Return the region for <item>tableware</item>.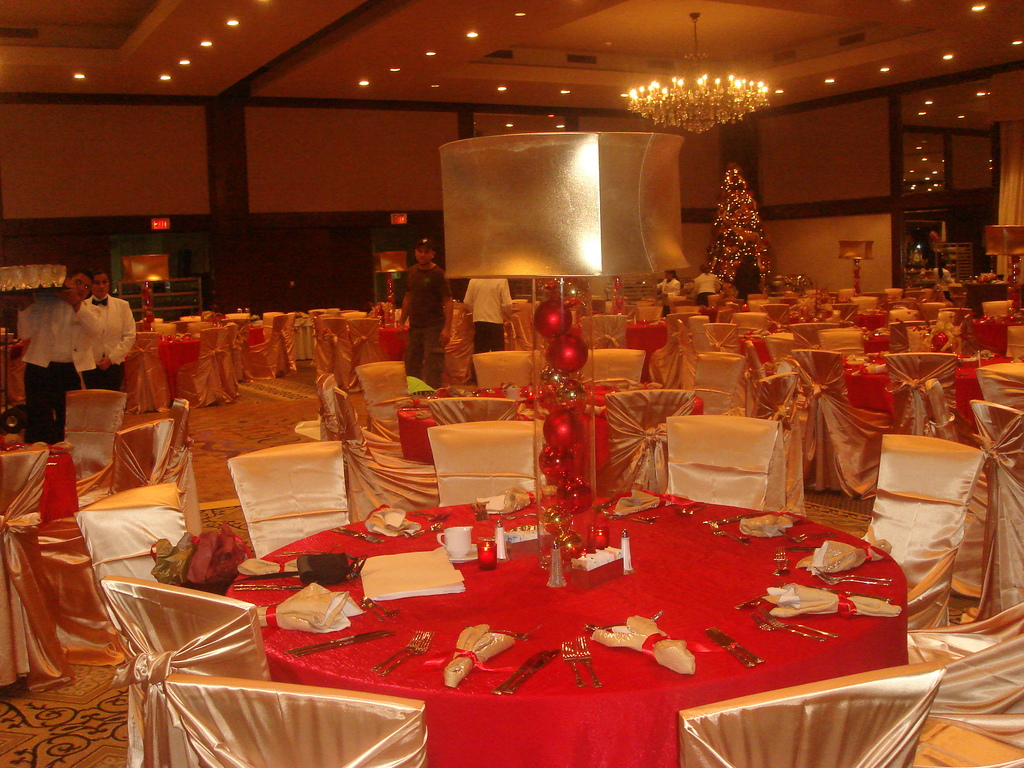
left=560, top=642, right=592, bottom=691.
